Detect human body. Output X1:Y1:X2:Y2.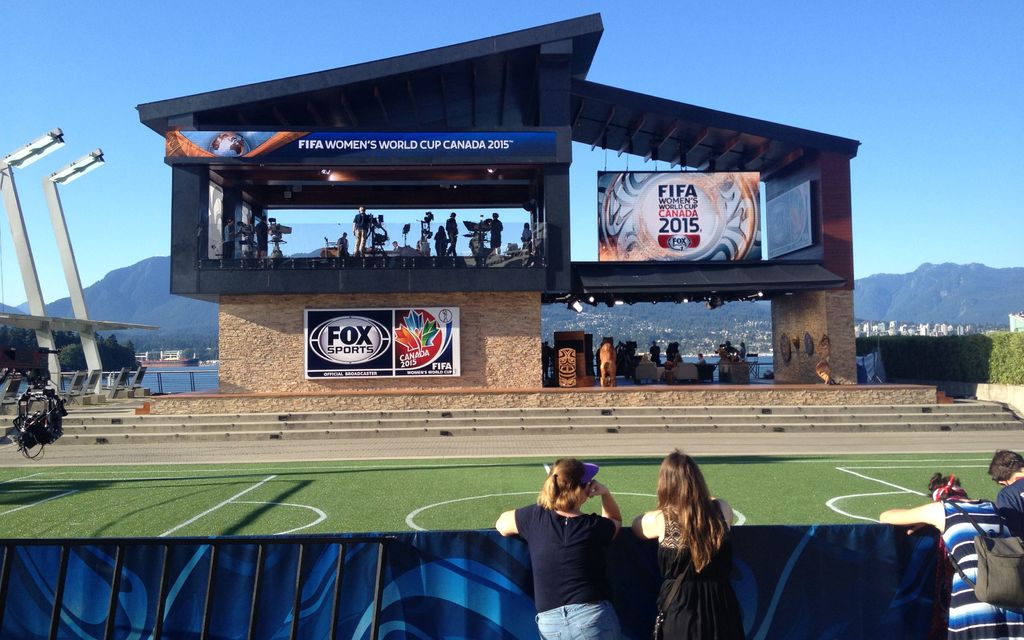
997:472:1023:536.
